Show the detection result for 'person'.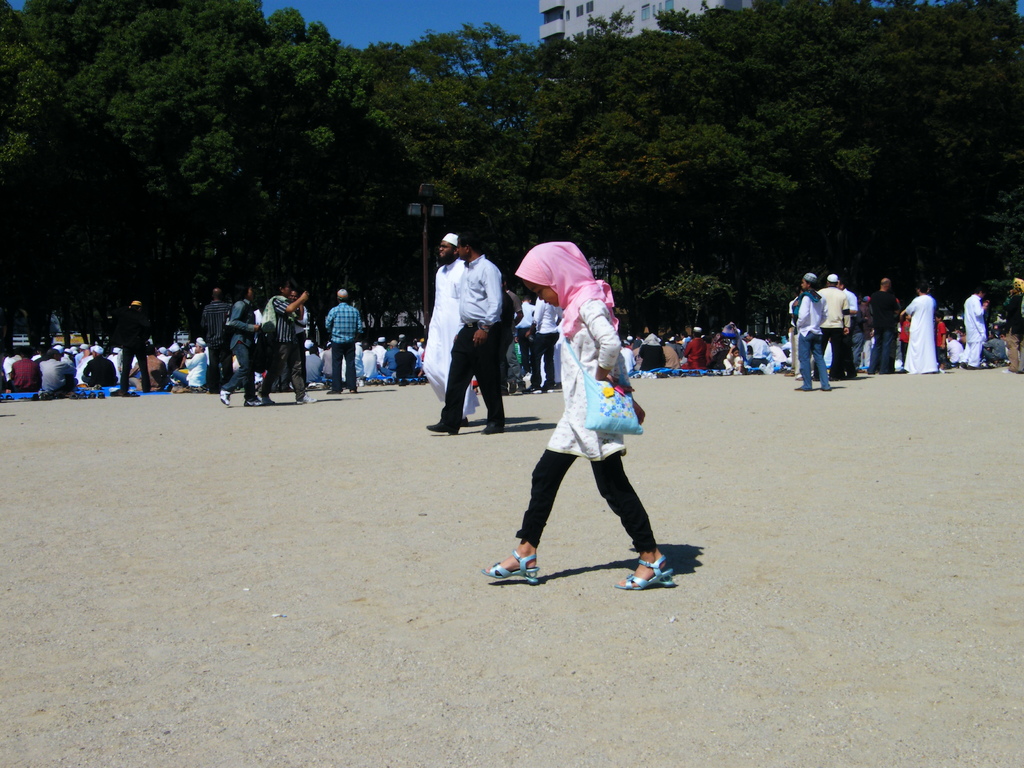
[197, 282, 316, 406].
